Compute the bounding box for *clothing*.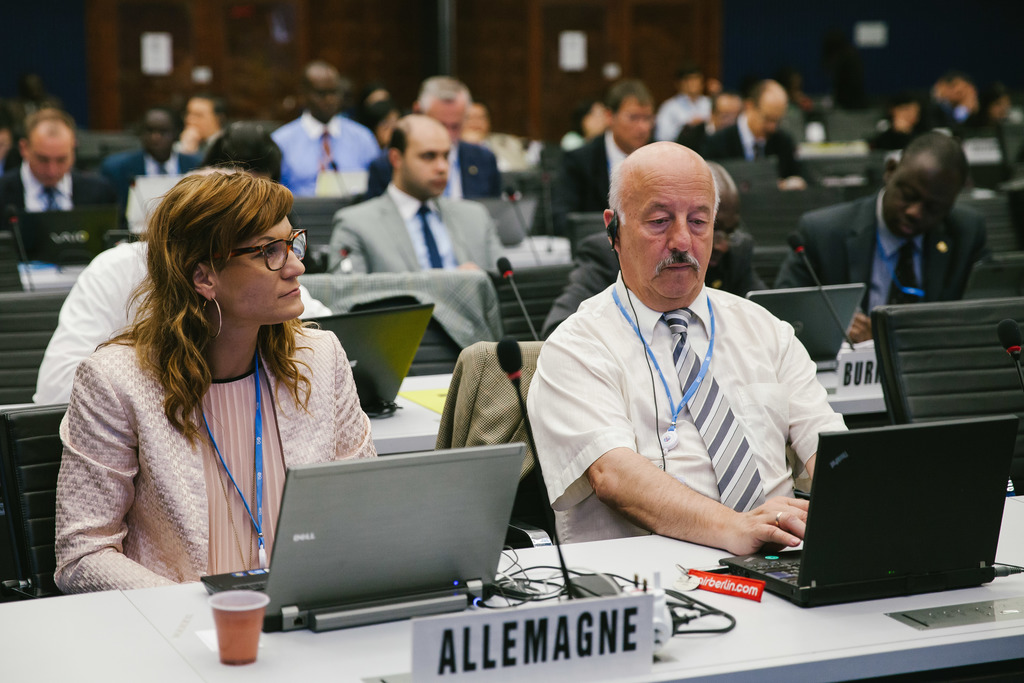
298 270 502 359.
